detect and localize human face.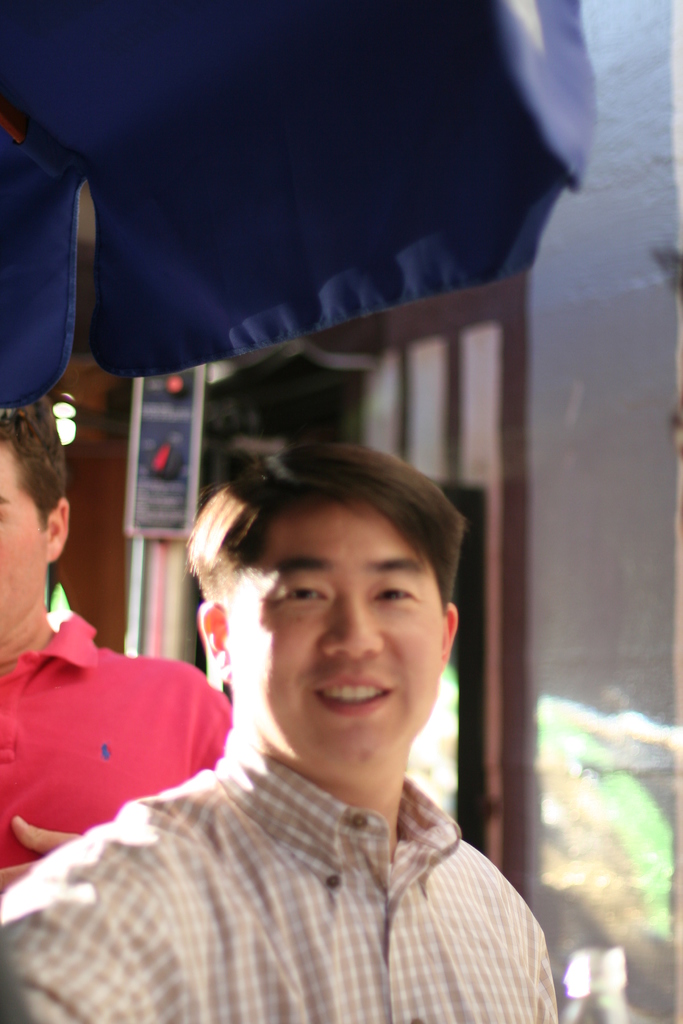
Localized at {"x1": 224, "y1": 492, "x2": 444, "y2": 767}.
